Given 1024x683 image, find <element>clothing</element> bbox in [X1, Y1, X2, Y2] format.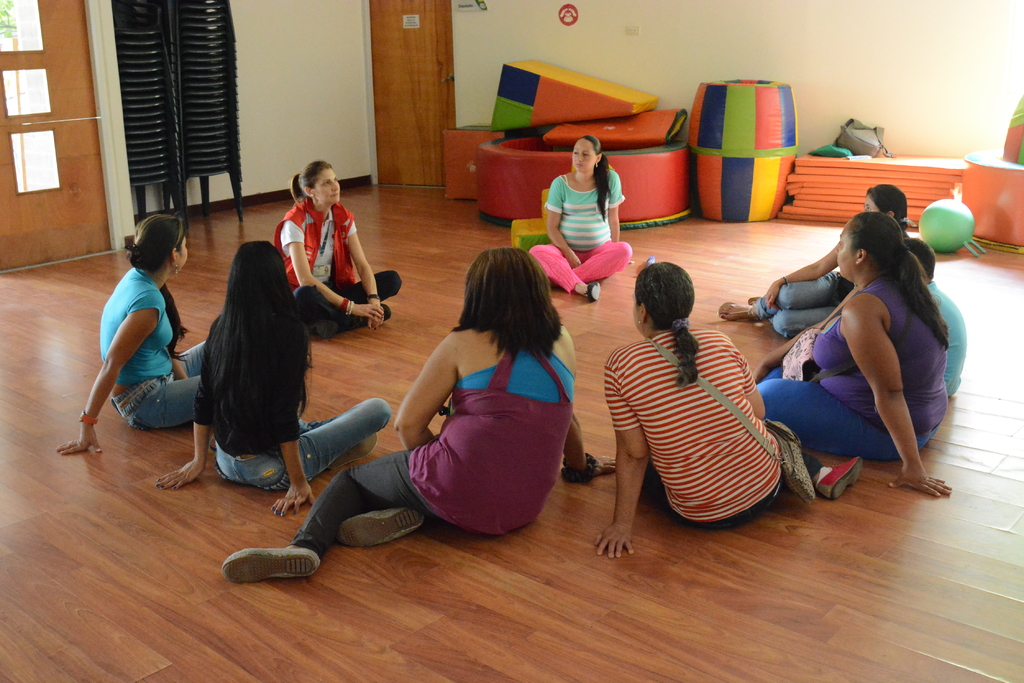
[529, 173, 635, 294].
